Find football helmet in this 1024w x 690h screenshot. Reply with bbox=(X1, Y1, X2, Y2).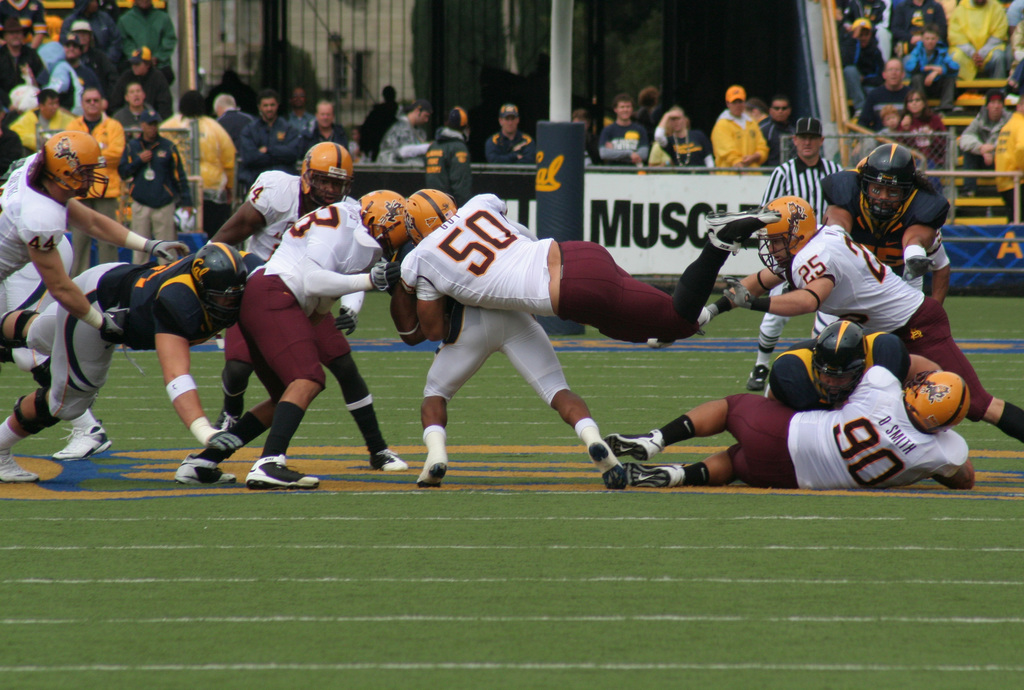
bbox=(299, 142, 356, 217).
